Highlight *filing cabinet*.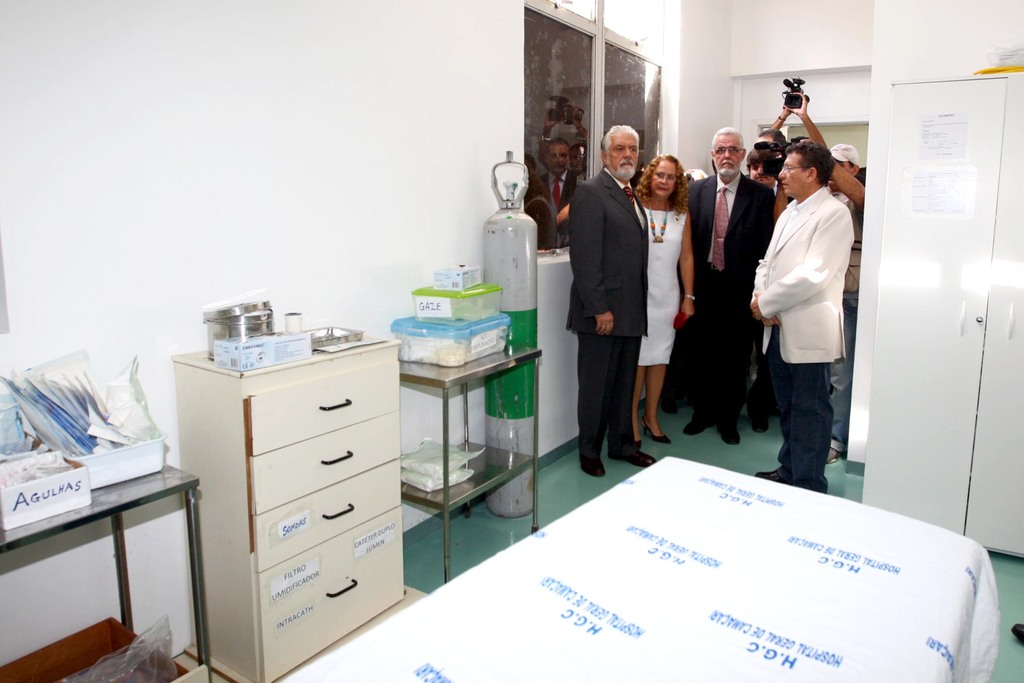
Highlighted region: (197, 318, 451, 660).
